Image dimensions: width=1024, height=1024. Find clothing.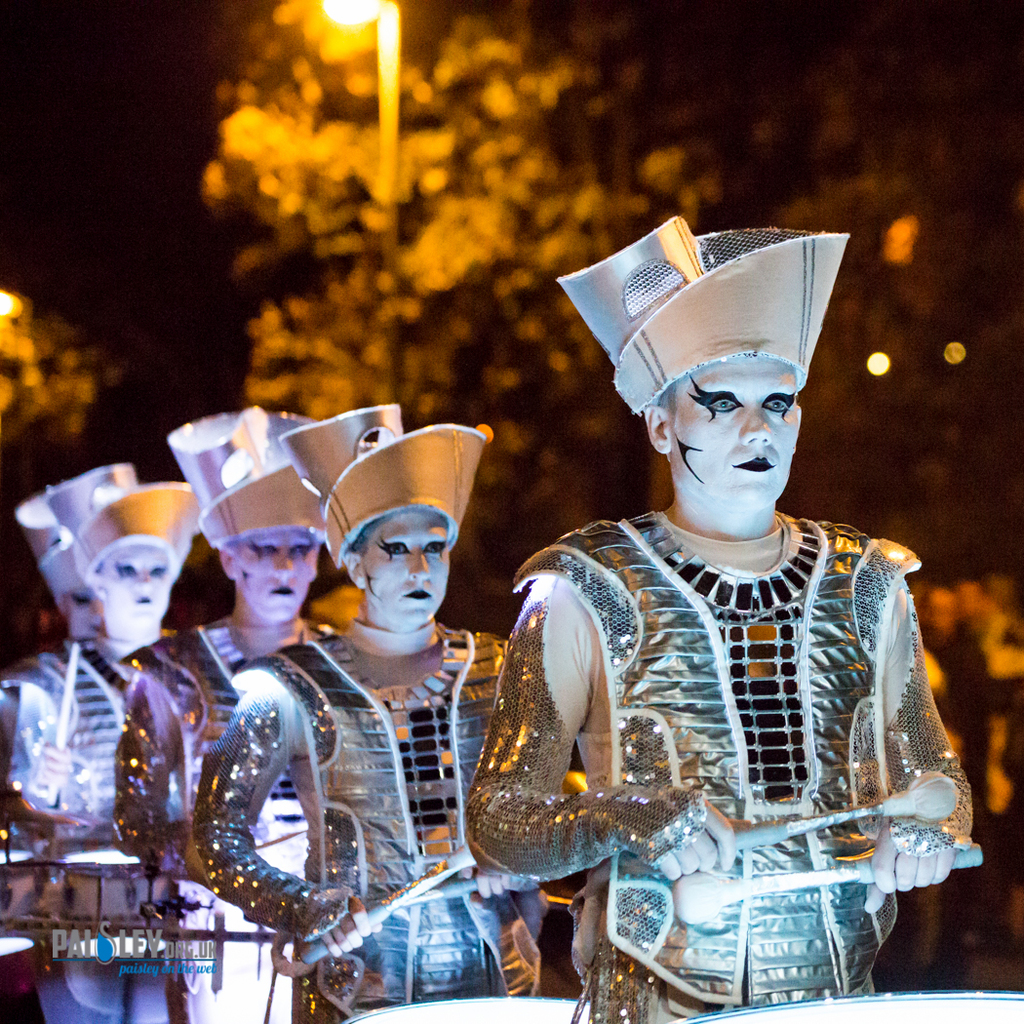
[196,617,548,1023].
